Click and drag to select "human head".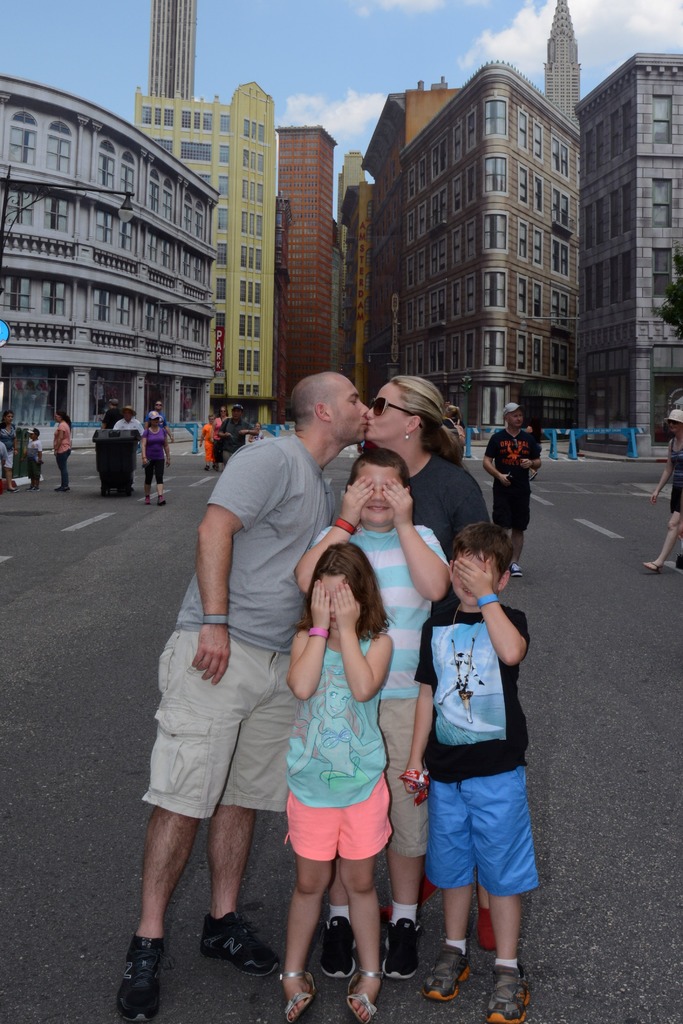
Selection: (154,400,169,417).
